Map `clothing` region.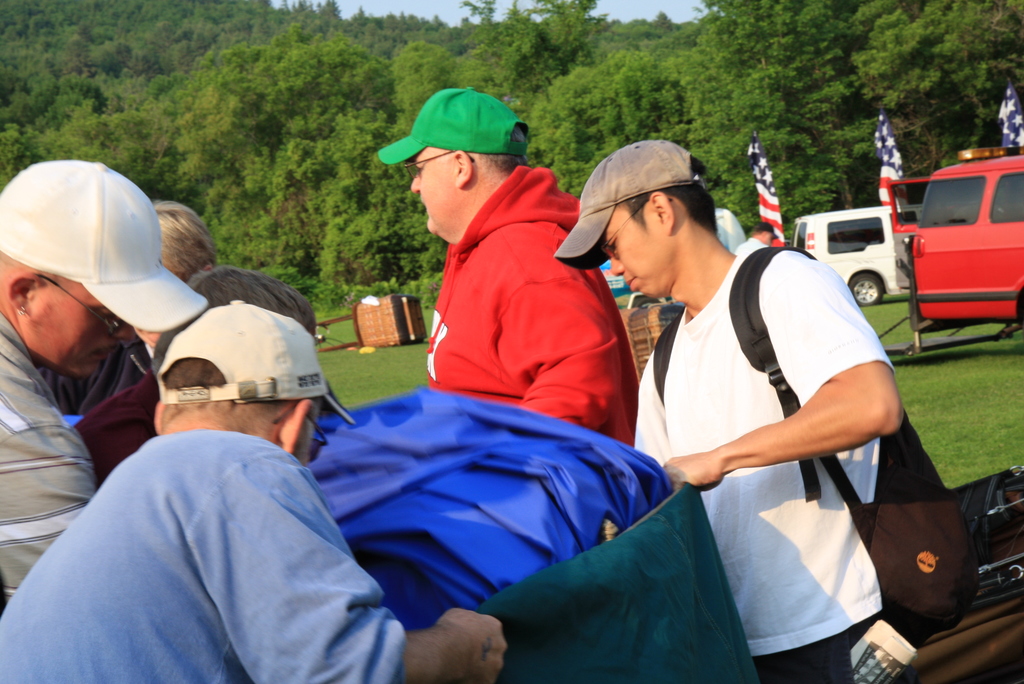
Mapped to (75, 367, 162, 478).
